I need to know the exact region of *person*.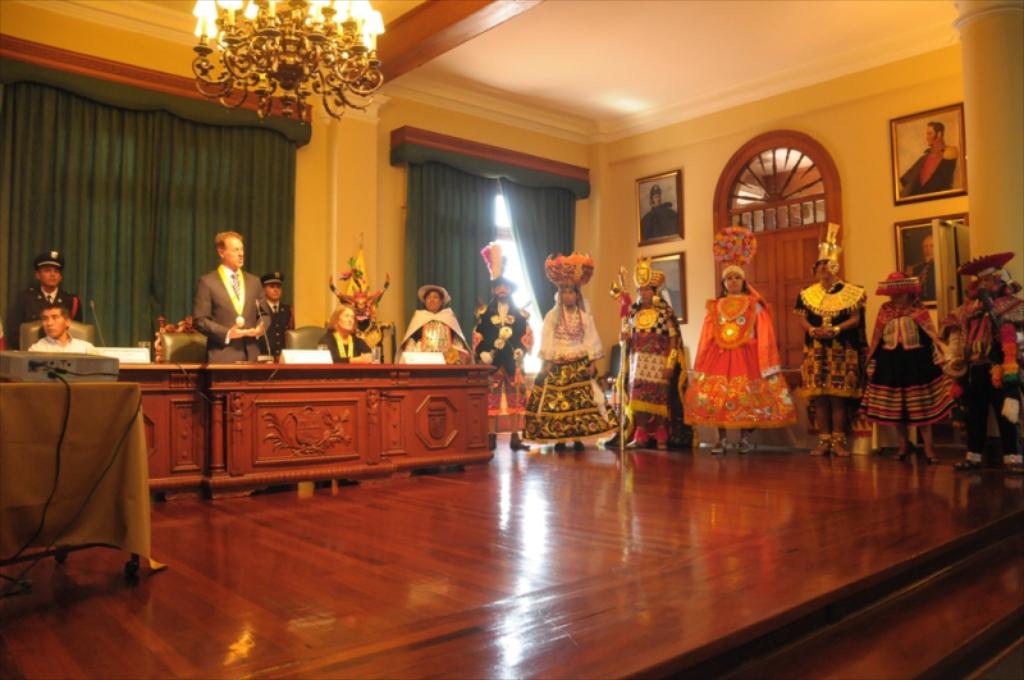
Region: left=527, top=278, right=613, bottom=457.
